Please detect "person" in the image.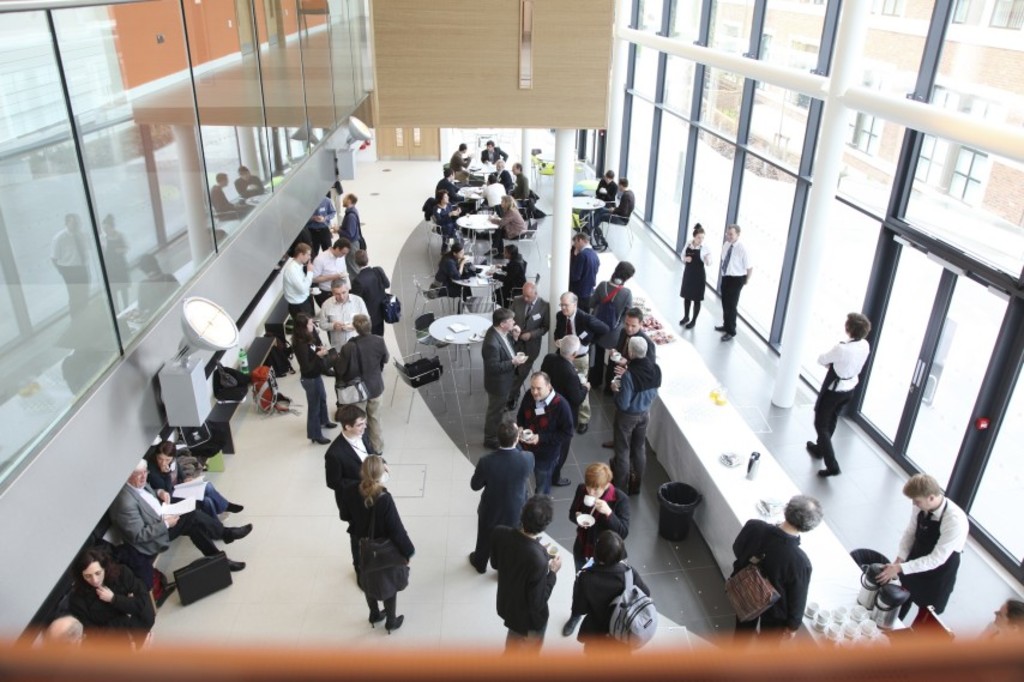
[332,193,371,253].
